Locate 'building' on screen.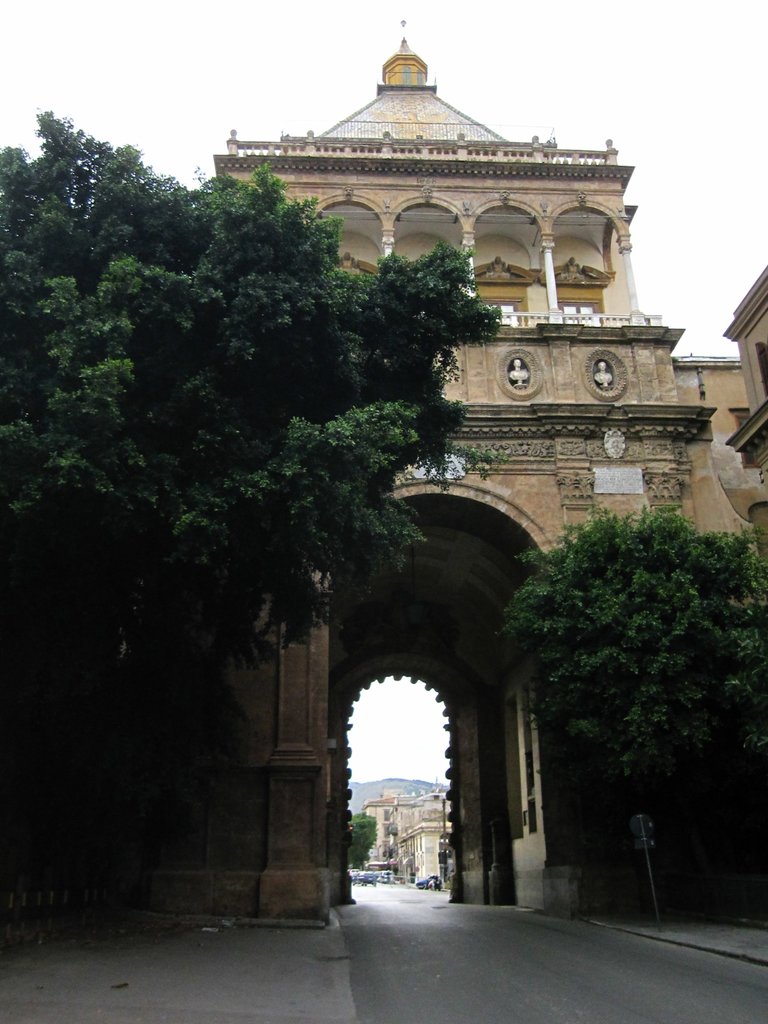
On screen at crop(140, 21, 767, 929).
